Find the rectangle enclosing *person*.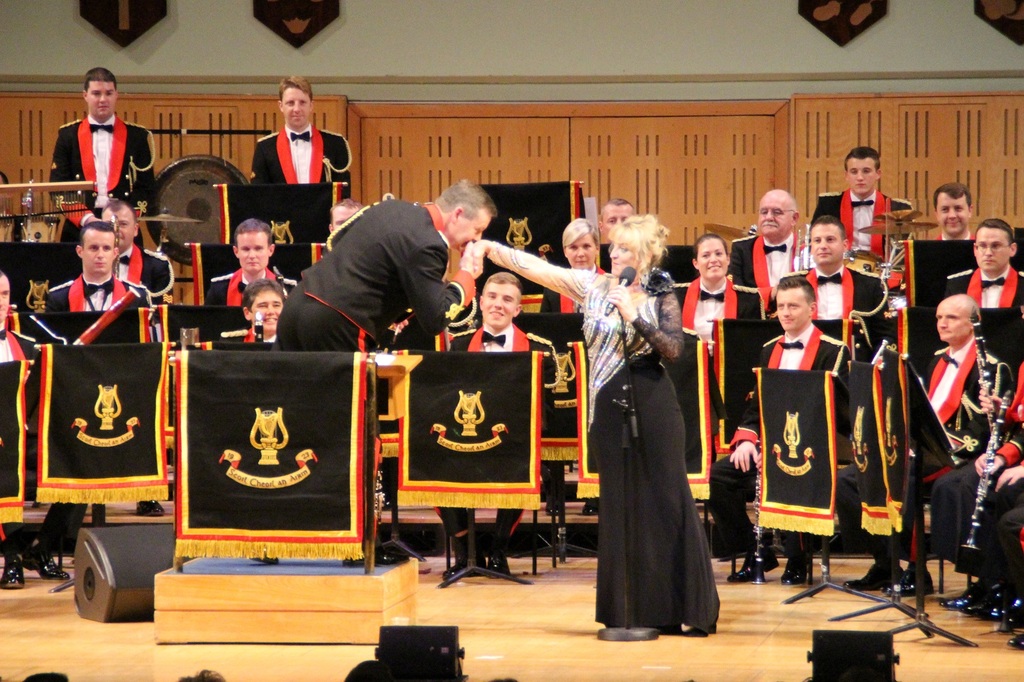
<region>0, 278, 87, 601</region>.
